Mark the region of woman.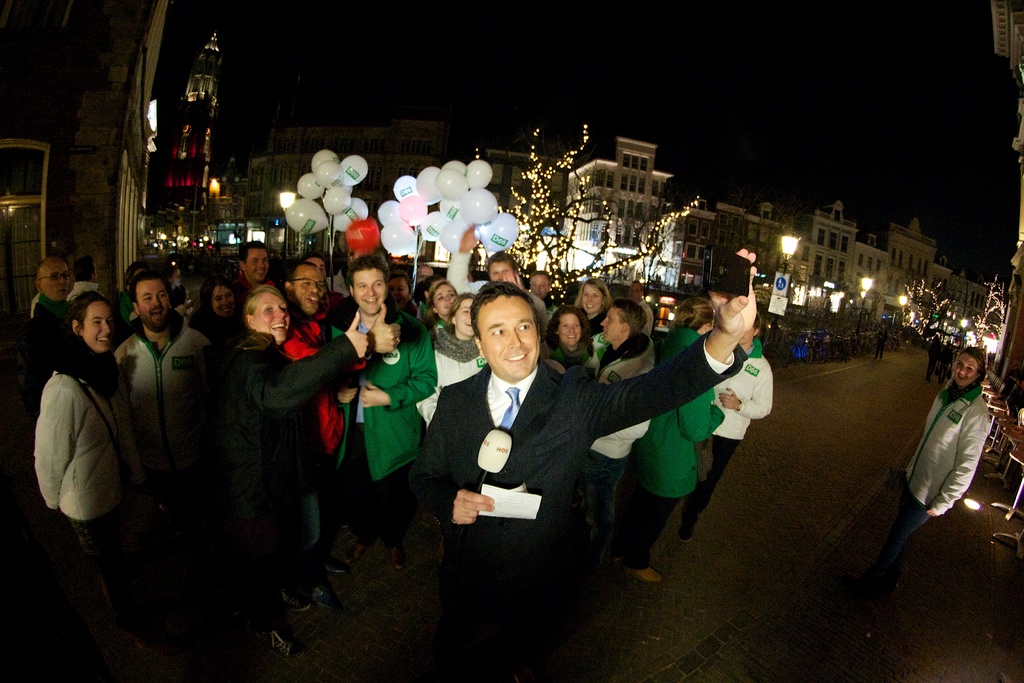
Region: select_region(384, 276, 426, 332).
